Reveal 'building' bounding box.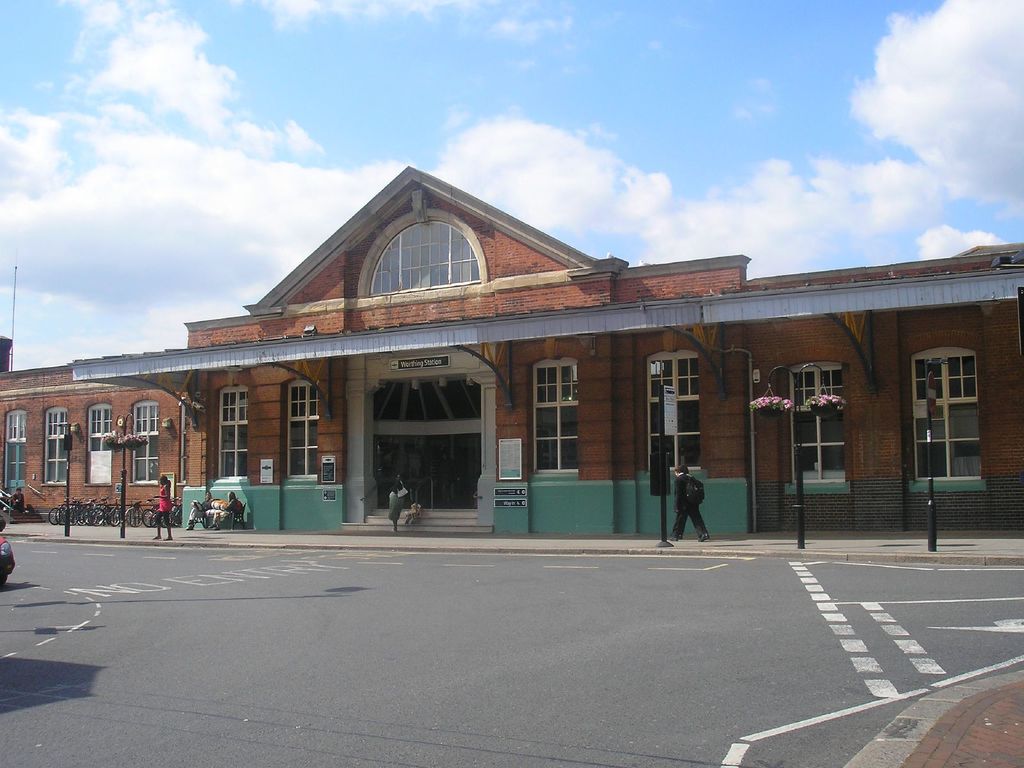
Revealed: [left=1, top=164, right=1023, bottom=534].
